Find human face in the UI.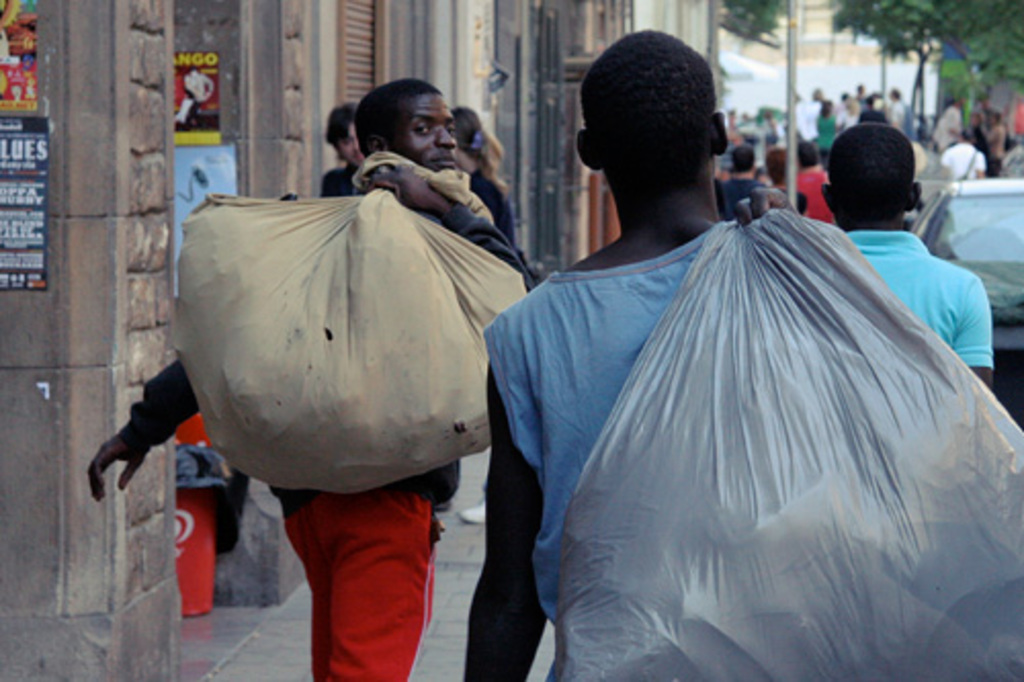
UI element at <region>338, 123, 358, 166</region>.
